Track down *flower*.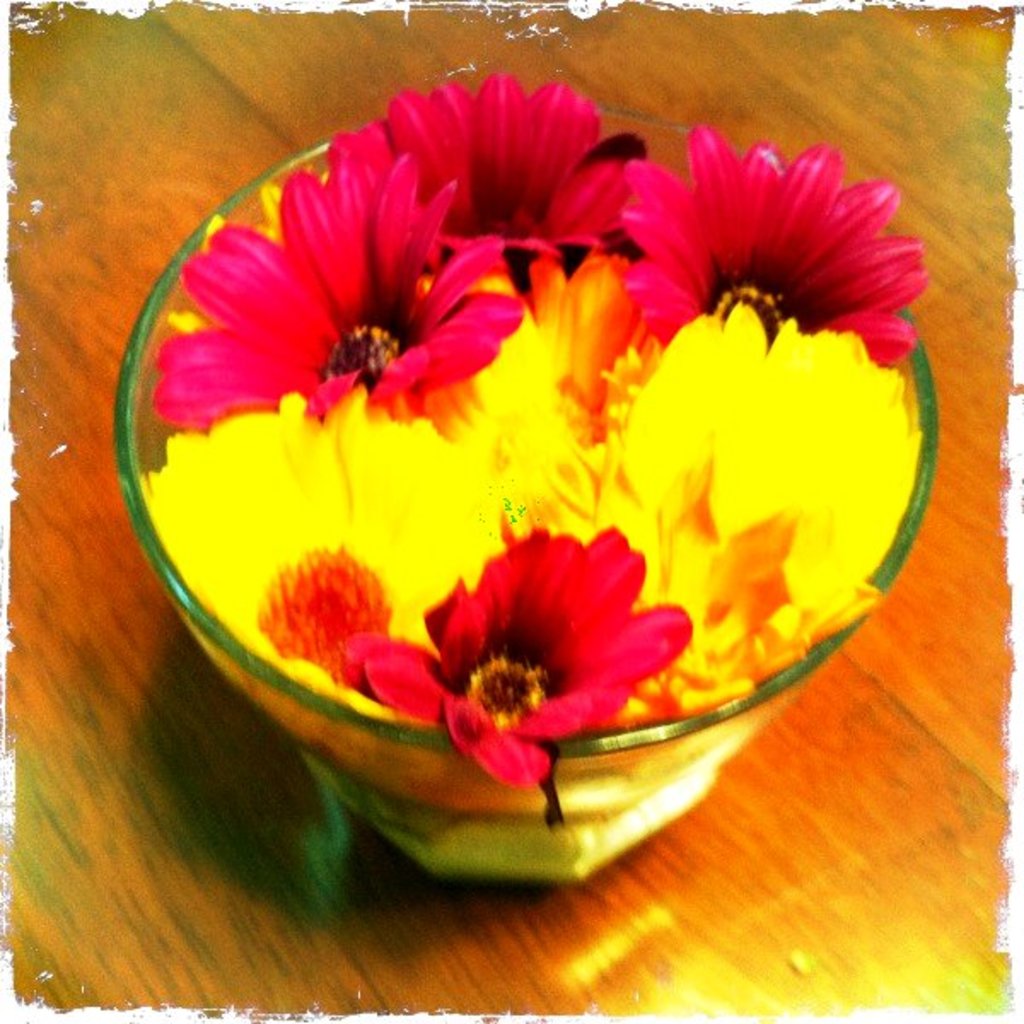
Tracked to [493,258,647,463].
